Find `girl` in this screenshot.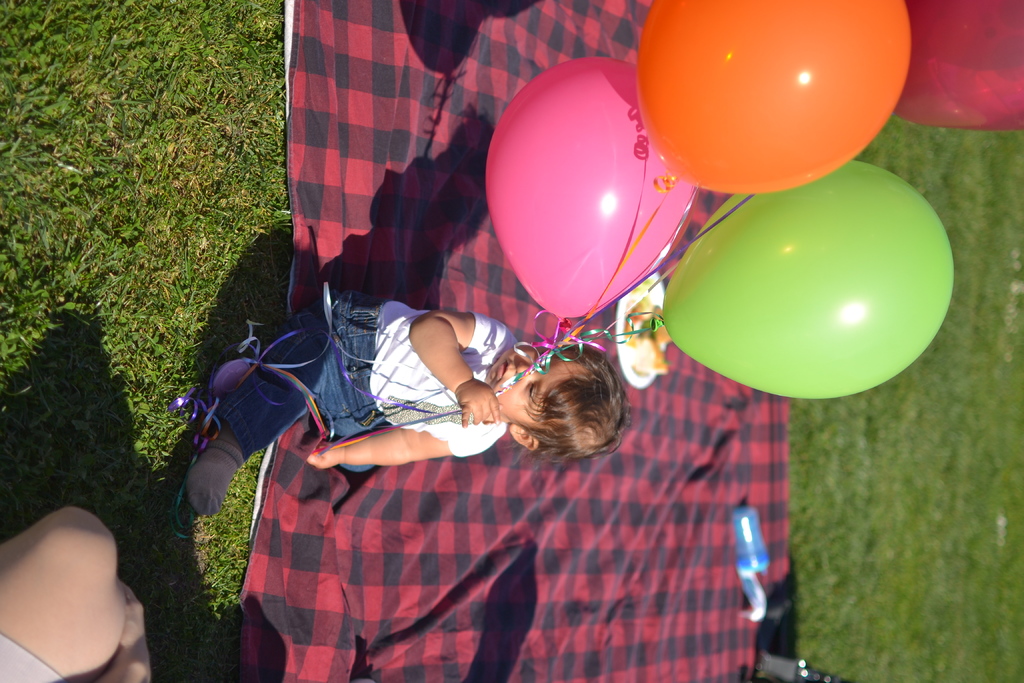
The bounding box for `girl` is {"x1": 185, "y1": 291, "x2": 632, "y2": 517}.
